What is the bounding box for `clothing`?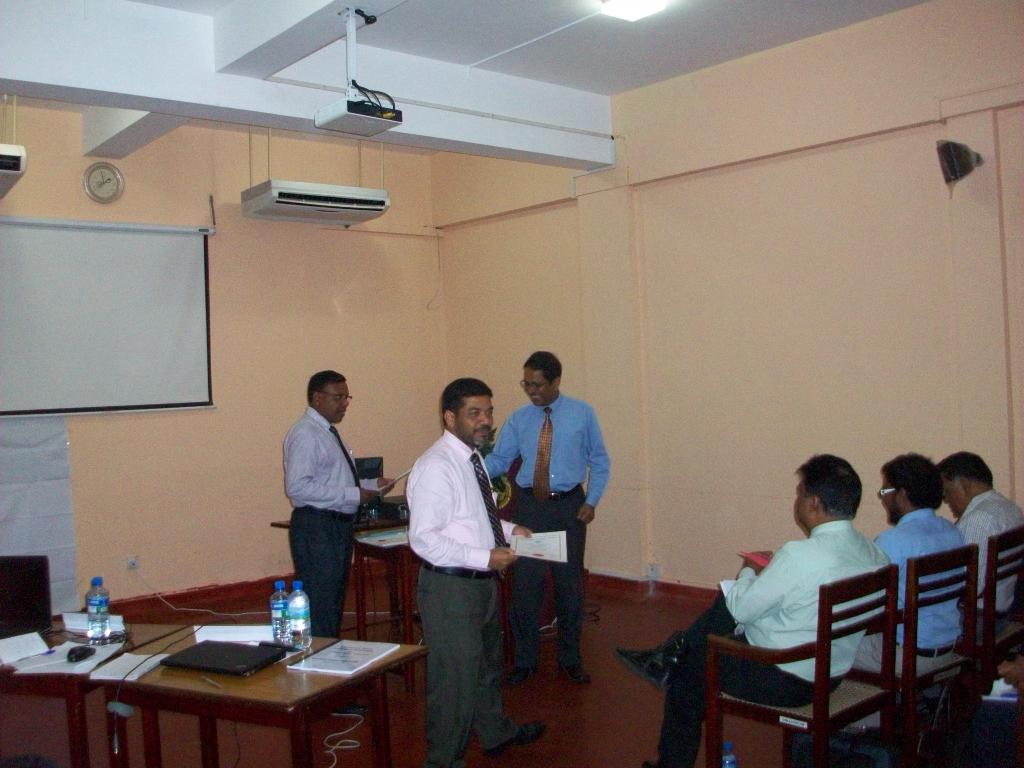
(left=655, top=520, right=892, bottom=767).
